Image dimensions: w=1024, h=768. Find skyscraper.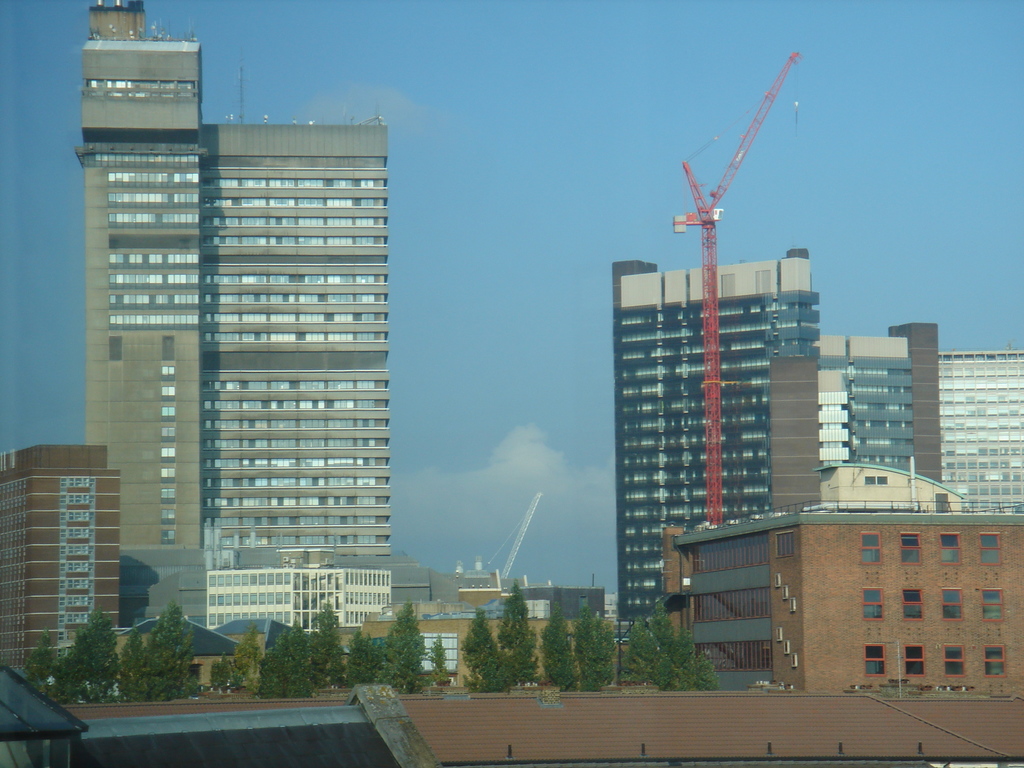
detection(815, 323, 1023, 520).
